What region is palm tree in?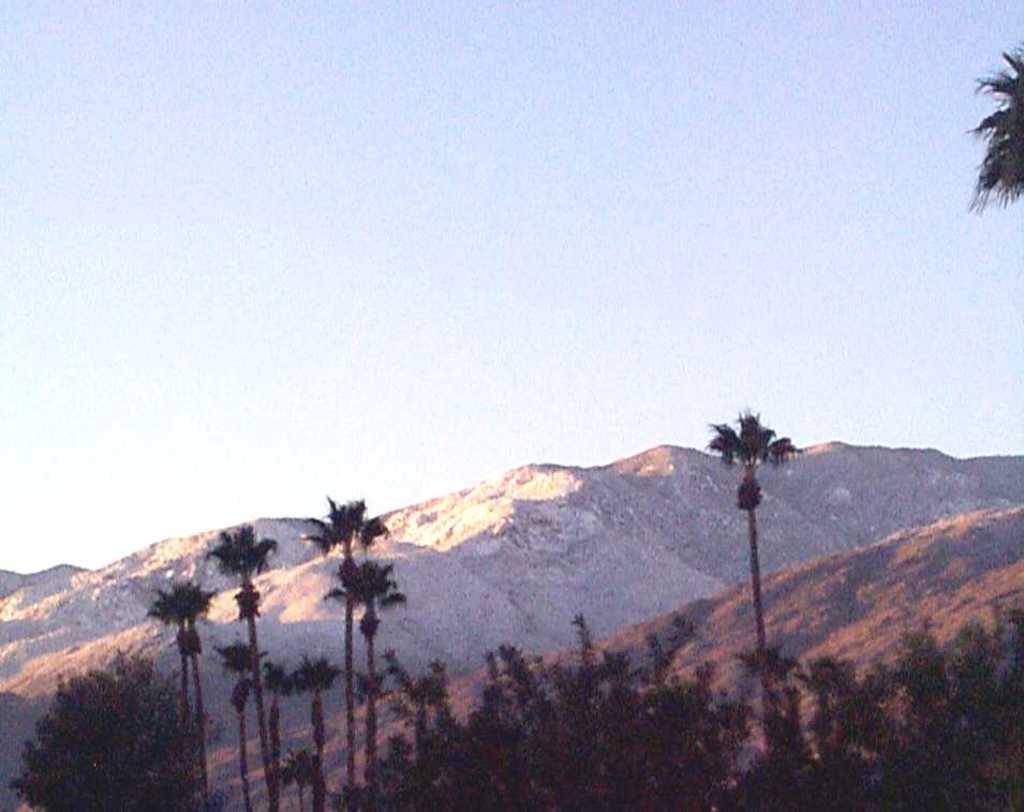
bbox(209, 522, 273, 793).
